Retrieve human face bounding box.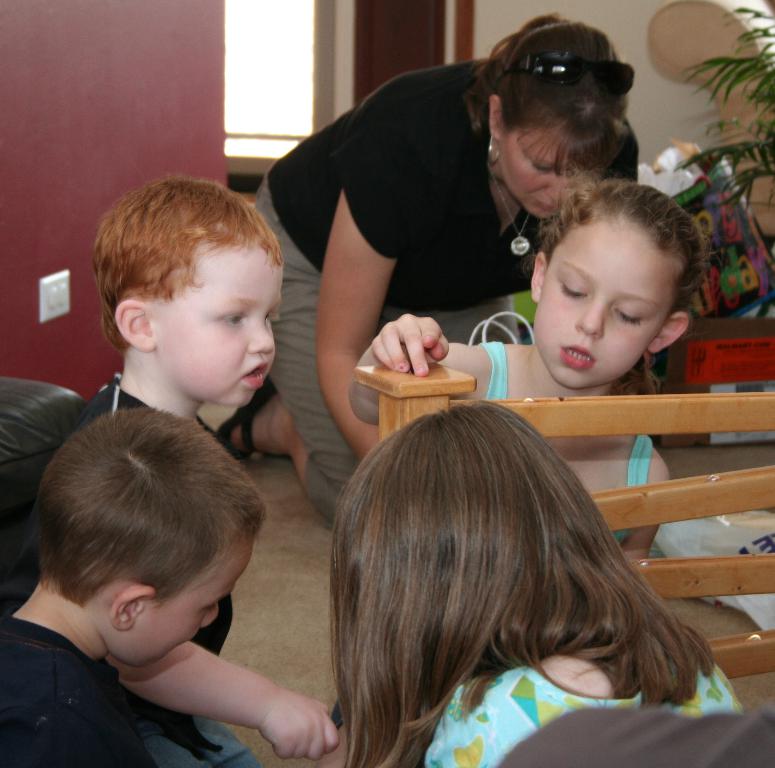
Bounding box: pyautogui.locateOnScreen(498, 134, 587, 222).
